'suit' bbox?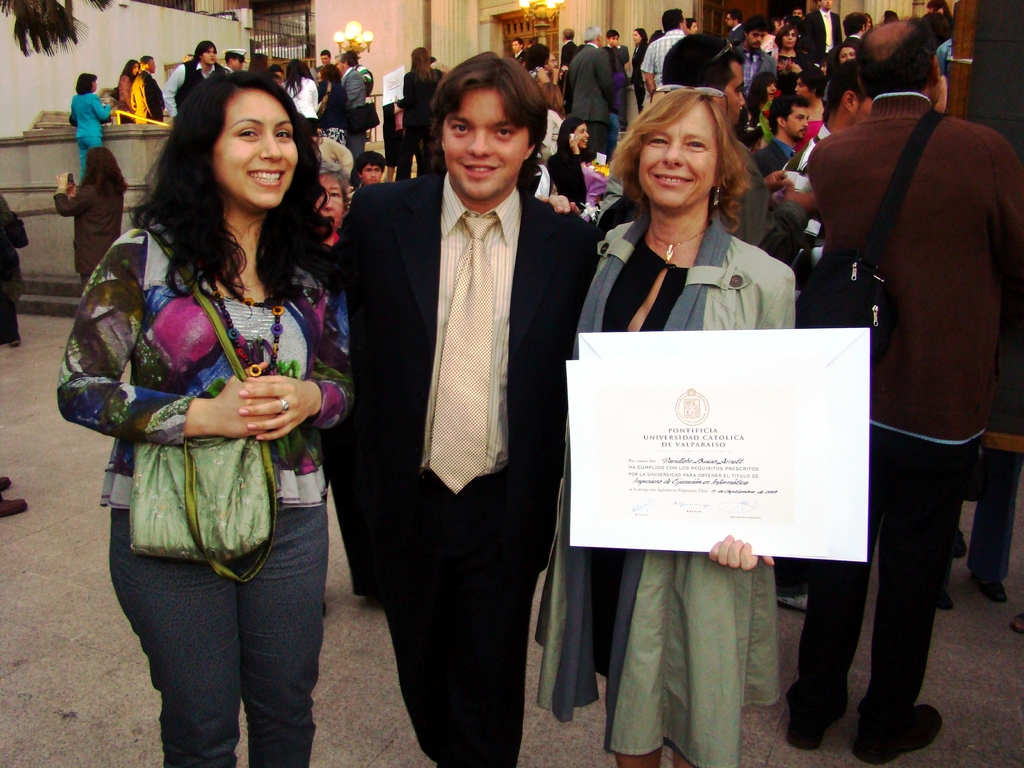
{"left": 568, "top": 43, "right": 618, "bottom": 159}
